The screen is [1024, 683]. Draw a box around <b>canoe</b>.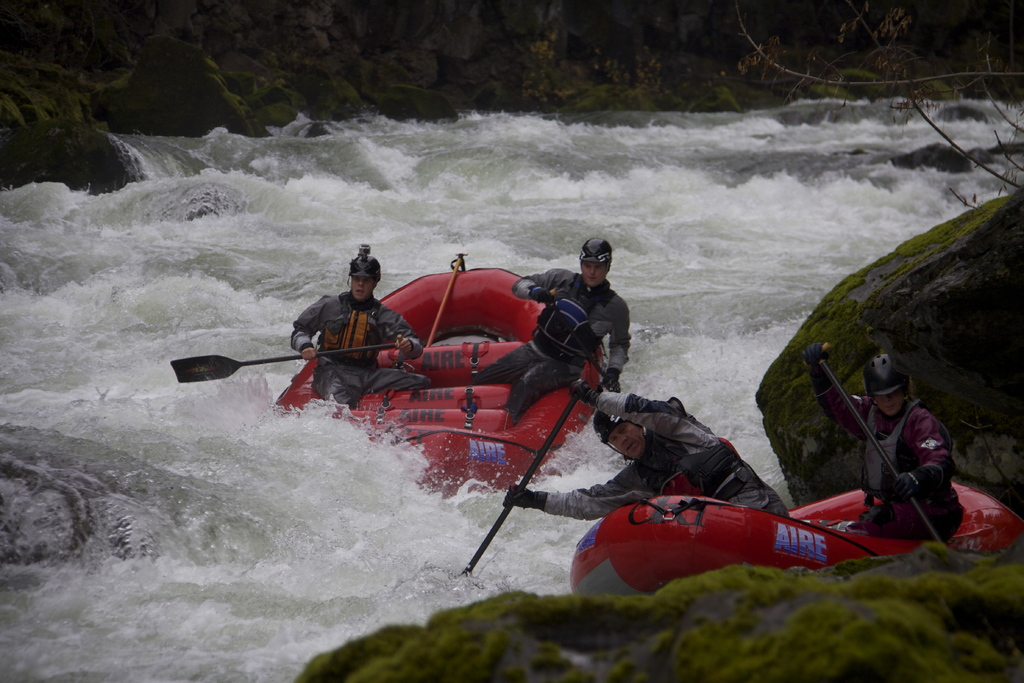
rect(278, 265, 607, 500).
